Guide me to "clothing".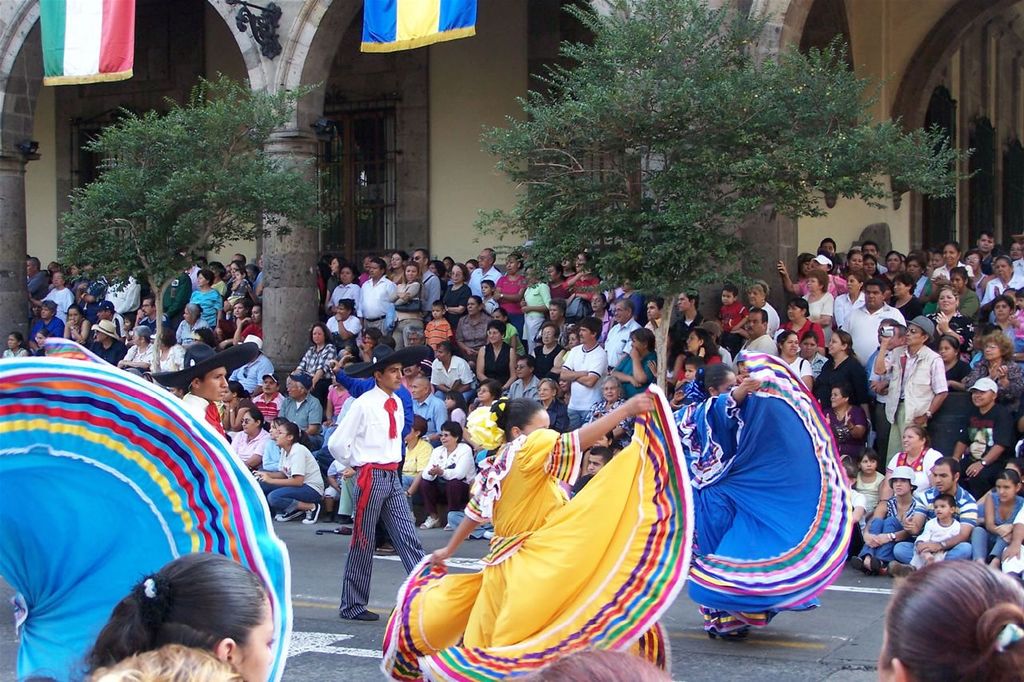
Guidance: region(192, 290, 223, 335).
